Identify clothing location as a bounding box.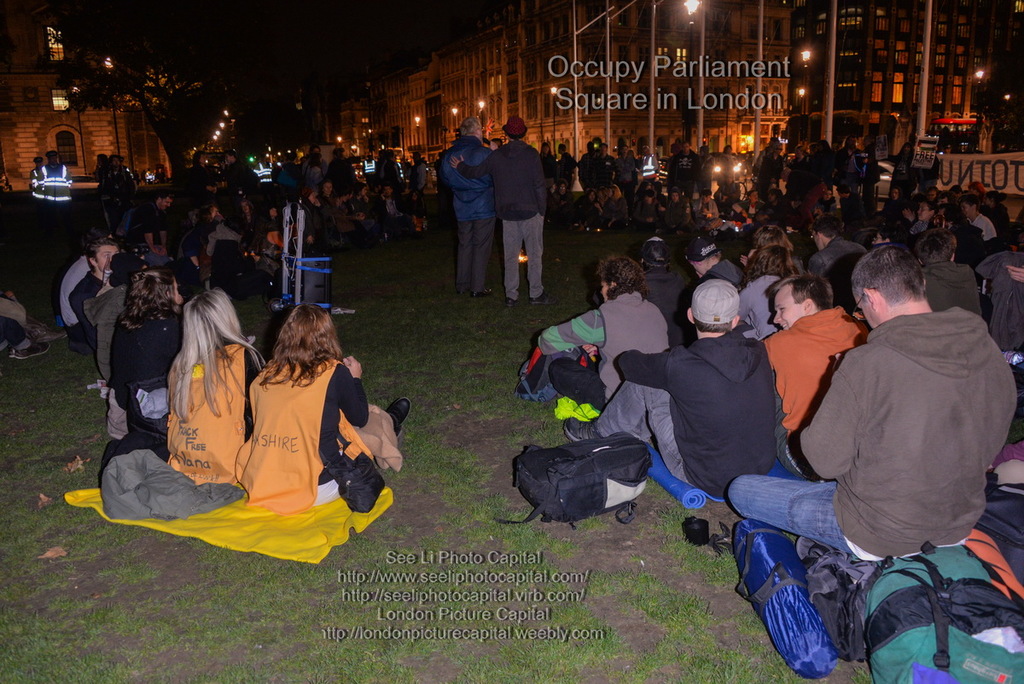
detection(439, 134, 497, 295).
